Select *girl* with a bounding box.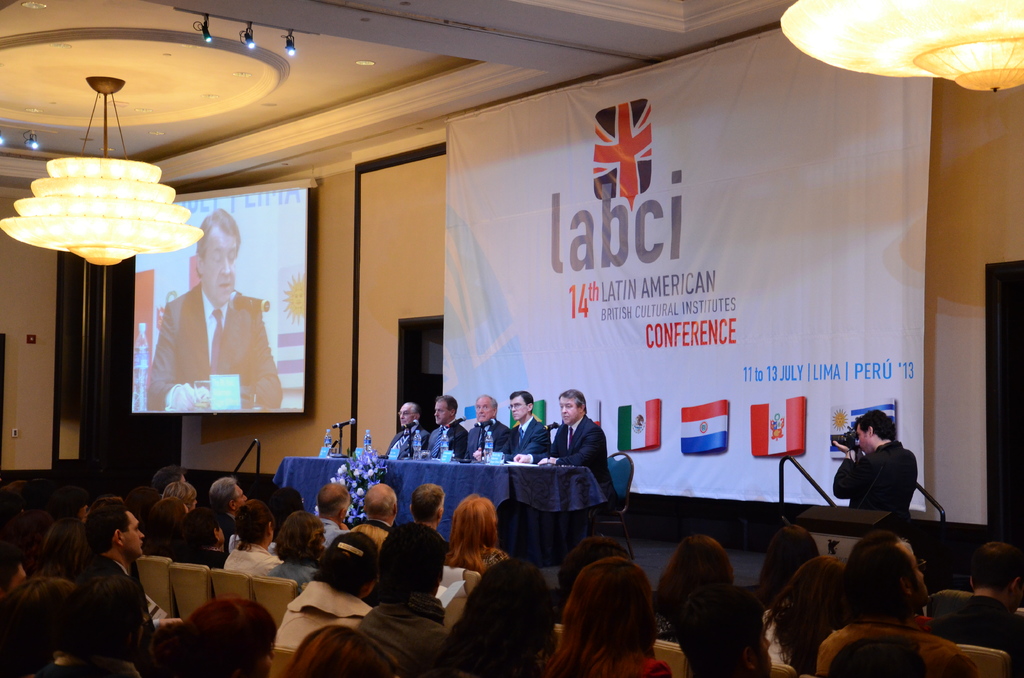
656/527/760/677.
